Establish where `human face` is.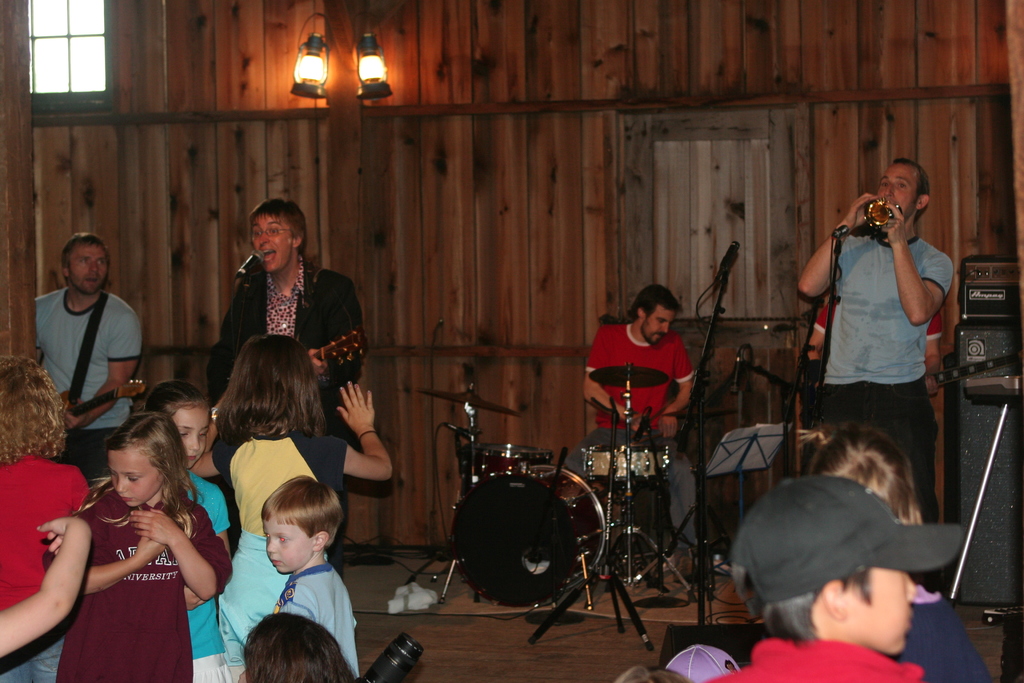
Established at bbox=[68, 242, 109, 291].
